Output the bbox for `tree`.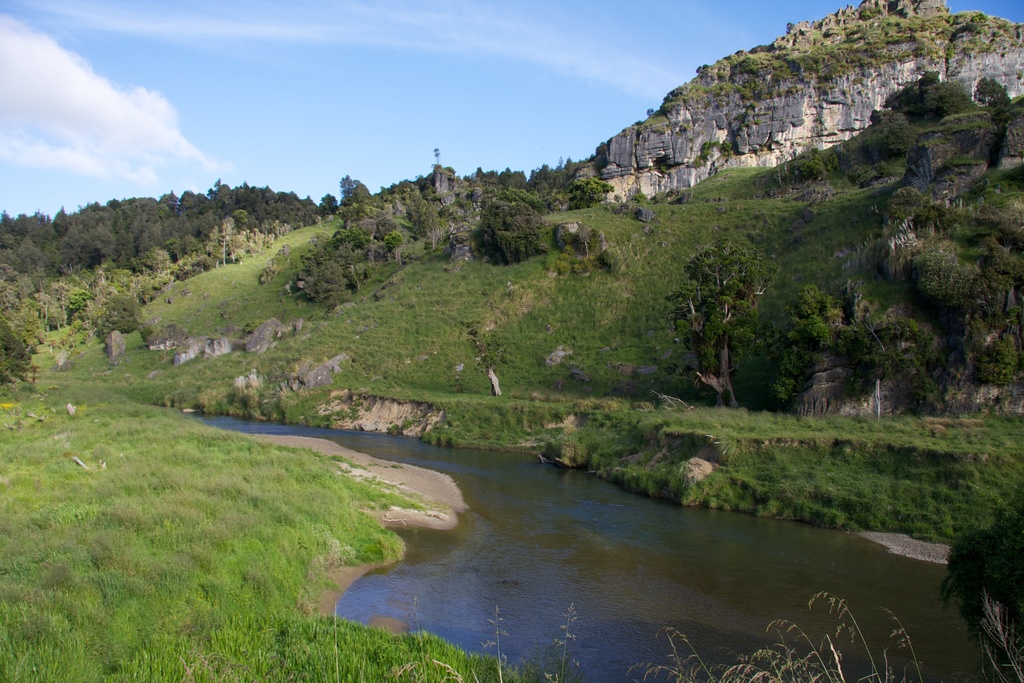
Rect(941, 482, 1023, 682).
